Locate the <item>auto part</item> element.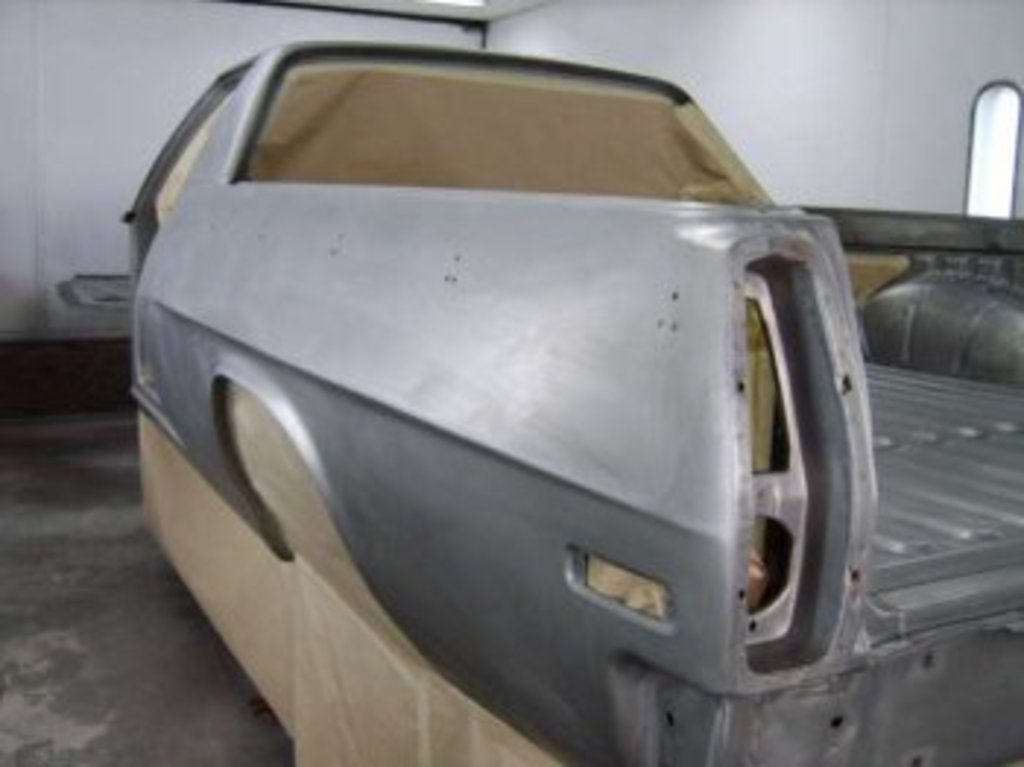
Element bbox: 123 32 1015 764.
